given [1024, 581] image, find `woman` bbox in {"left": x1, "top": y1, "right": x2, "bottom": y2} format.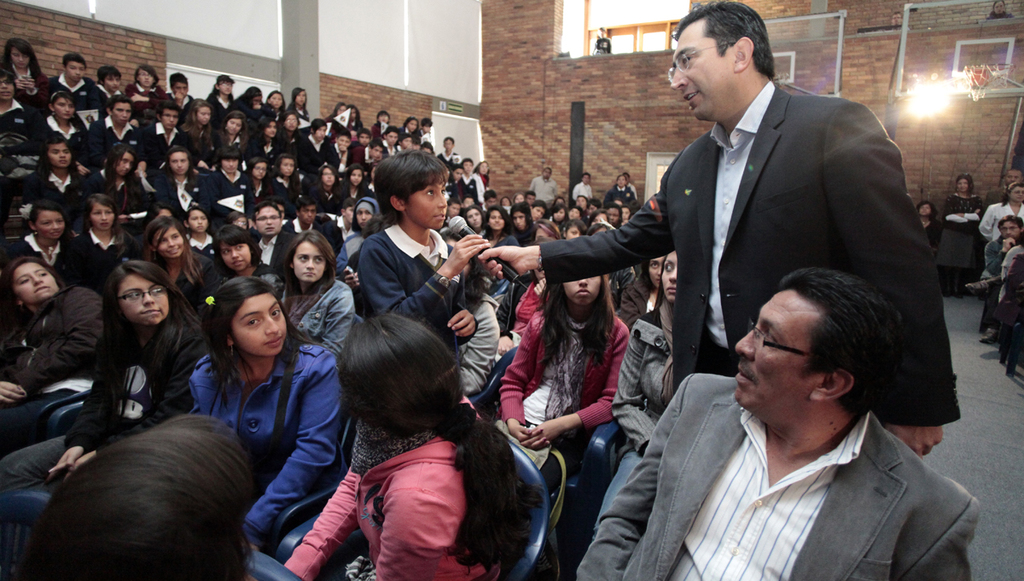
{"left": 0, "top": 69, "right": 38, "bottom": 146}.
